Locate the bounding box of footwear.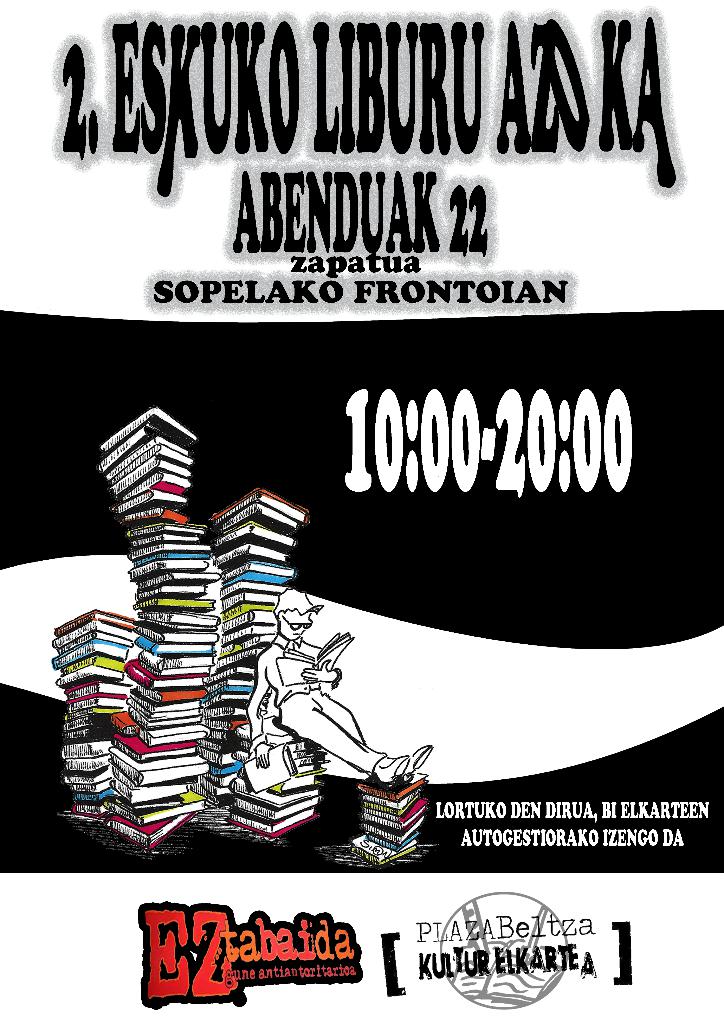
Bounding box: (376,753,409,788).
